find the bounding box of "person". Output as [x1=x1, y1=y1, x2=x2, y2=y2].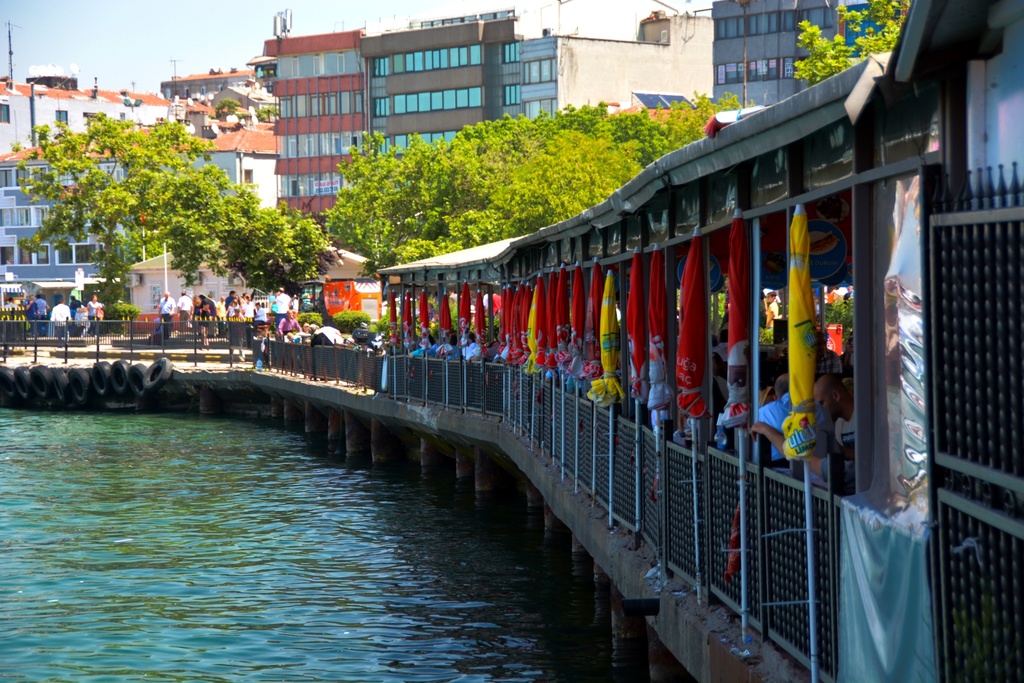
[x1=161, y1=293, x2=170, y2=340].
